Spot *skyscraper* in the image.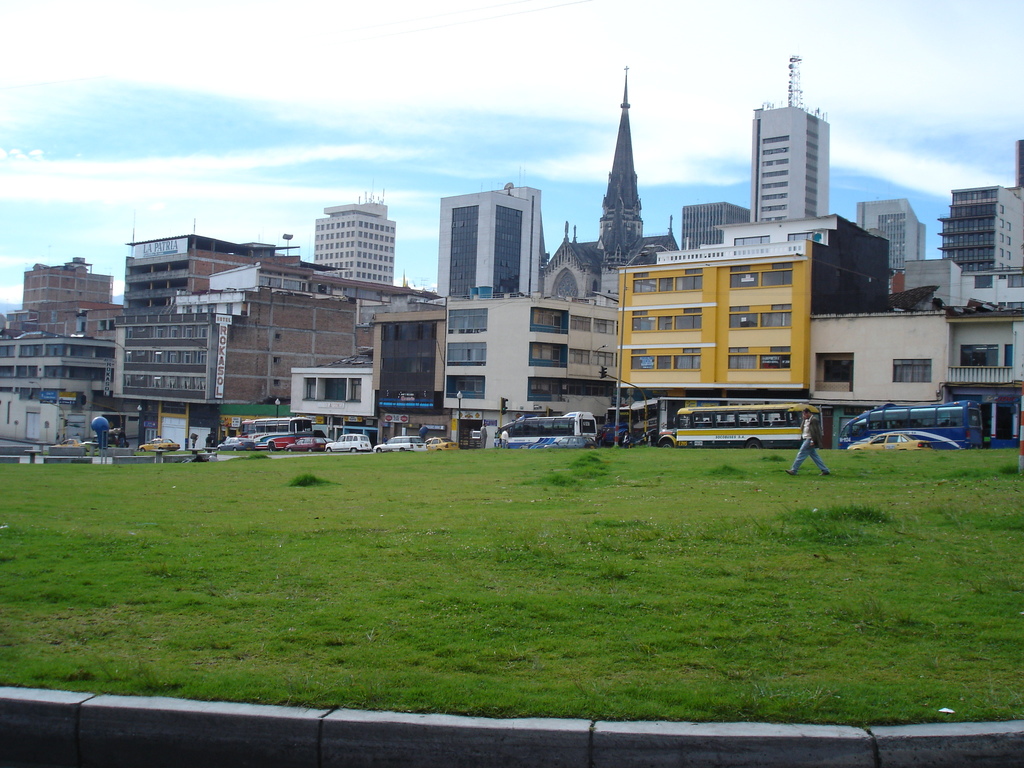
*skyscraper* found at 588:73:656:271.
